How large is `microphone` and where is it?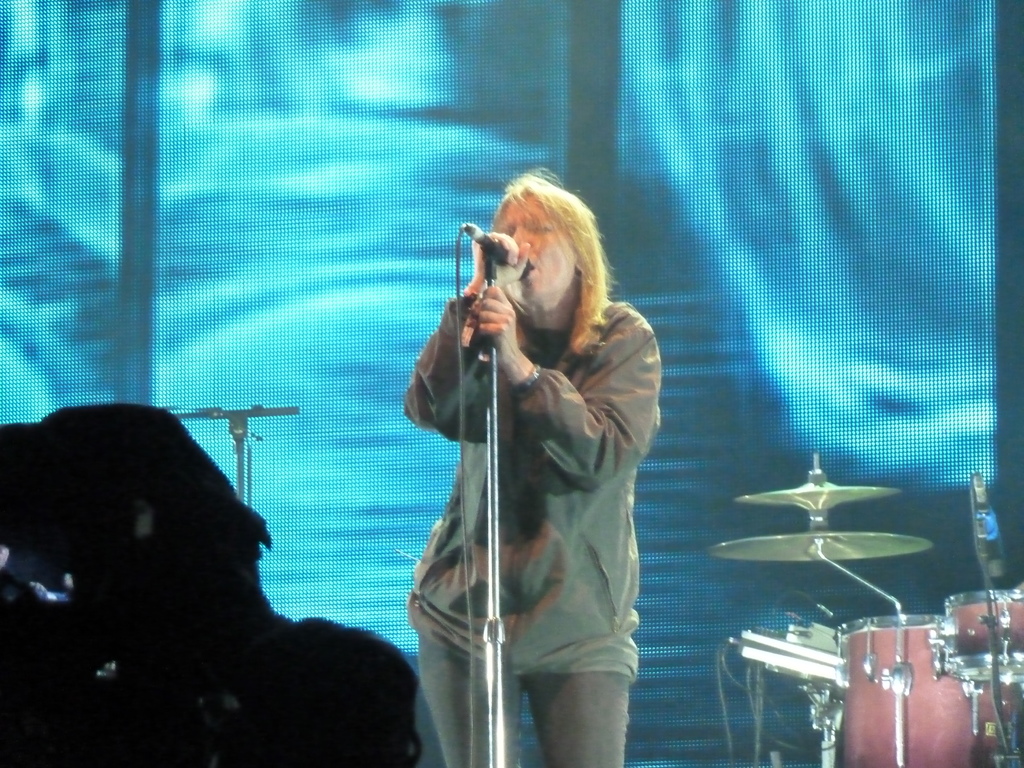
Bounding box: locate(464, 219, 533, 276).
